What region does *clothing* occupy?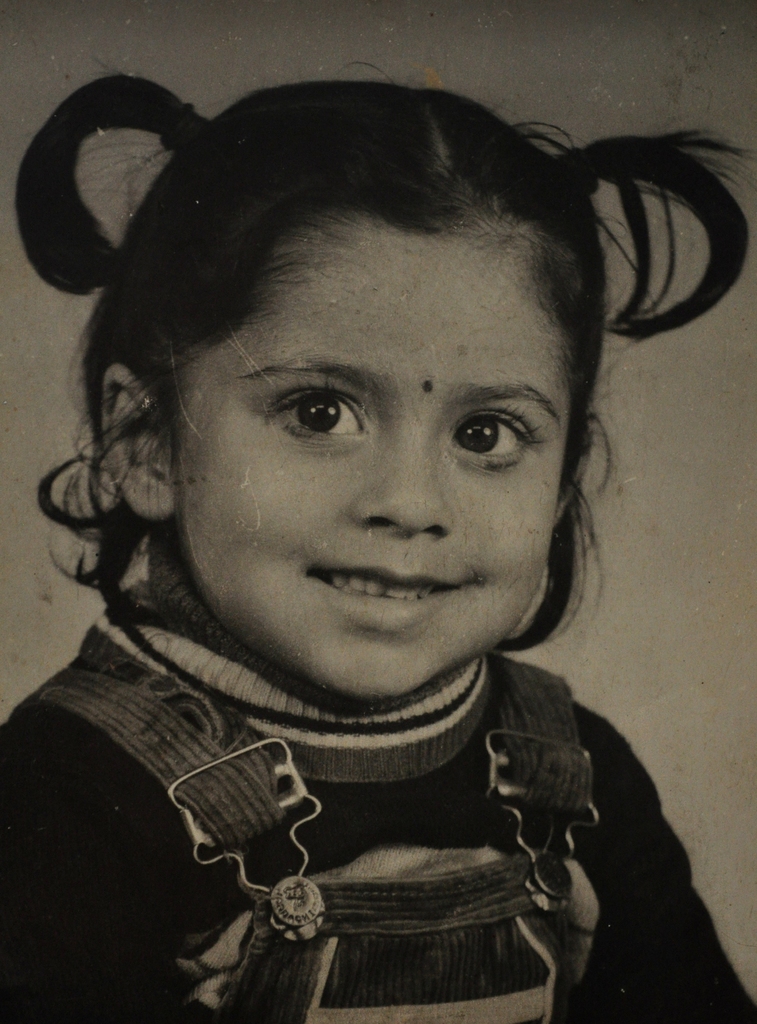
26,591,682,982.
